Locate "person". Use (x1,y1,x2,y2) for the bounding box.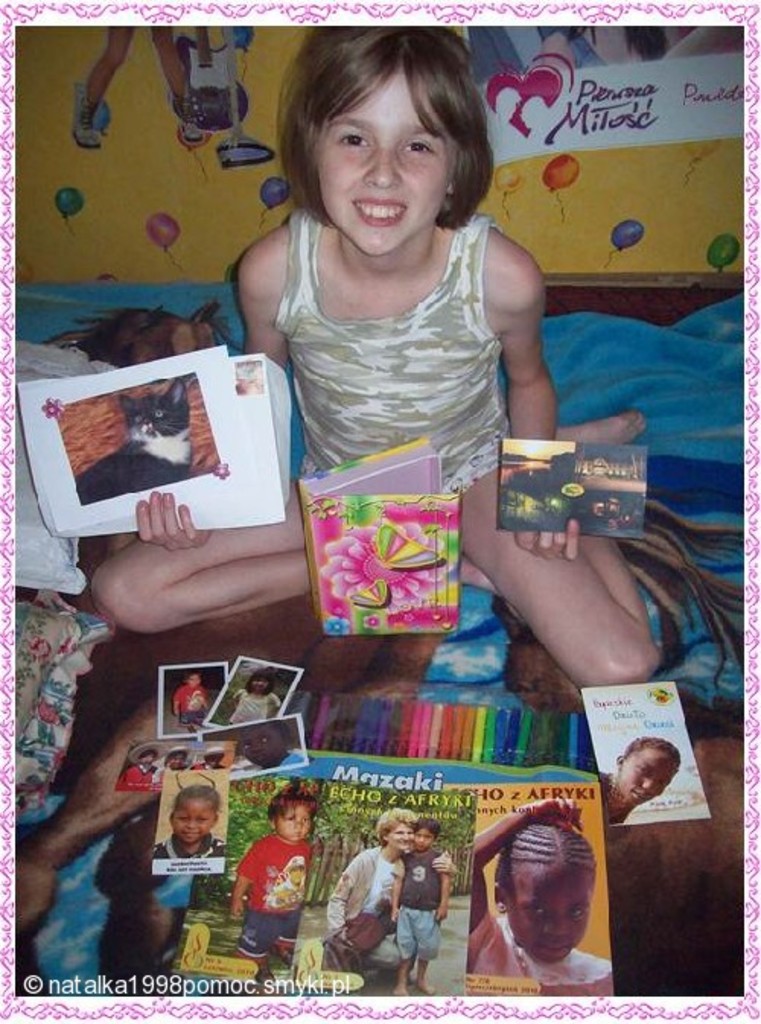
(230,790,307,974).
